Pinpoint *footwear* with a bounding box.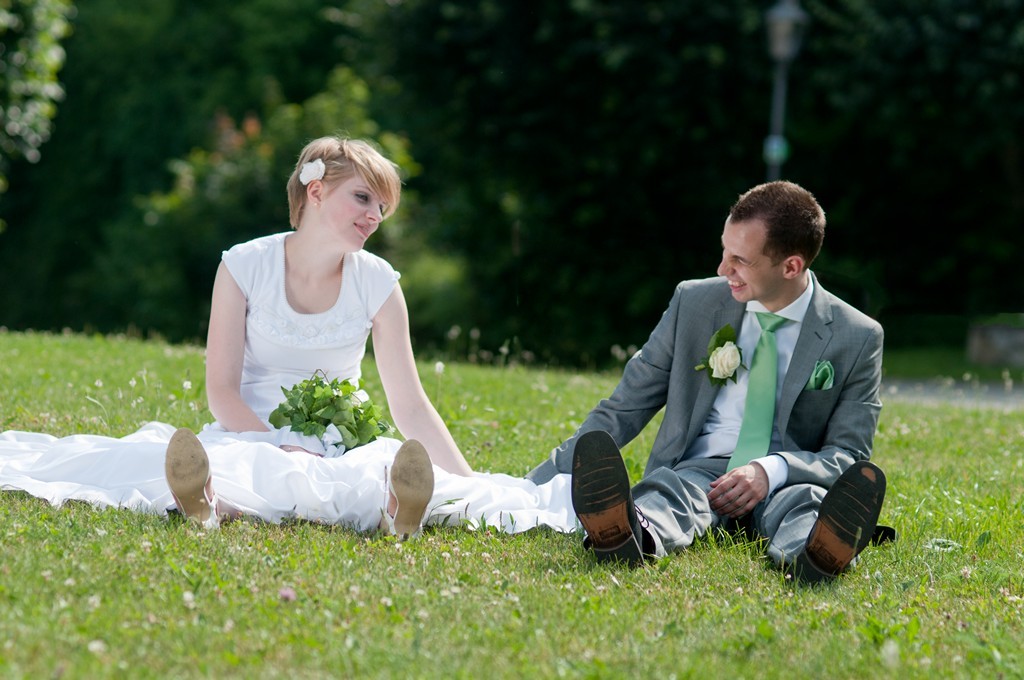
[376,439,435,542].
